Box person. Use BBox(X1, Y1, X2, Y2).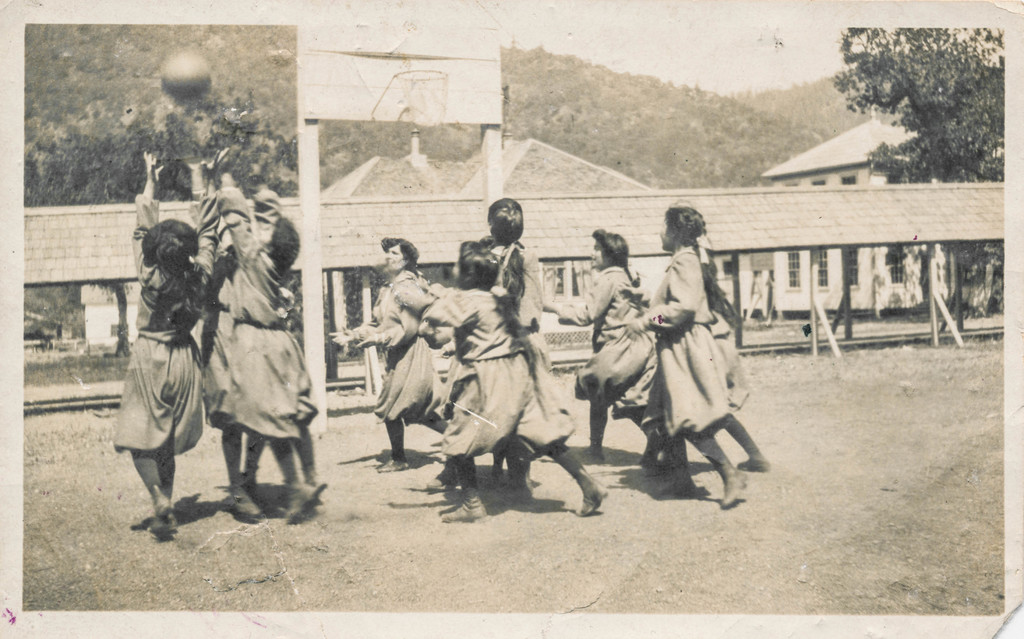
BBox(199, 147, 338, 522).
